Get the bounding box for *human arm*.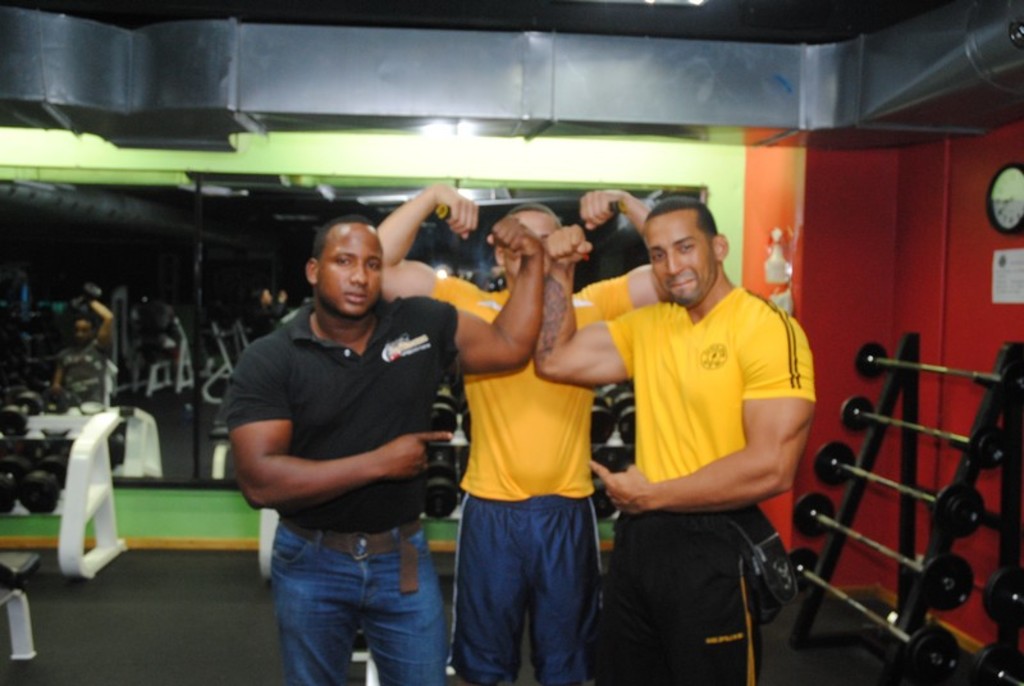
locate(576, 177, 671, 312).
